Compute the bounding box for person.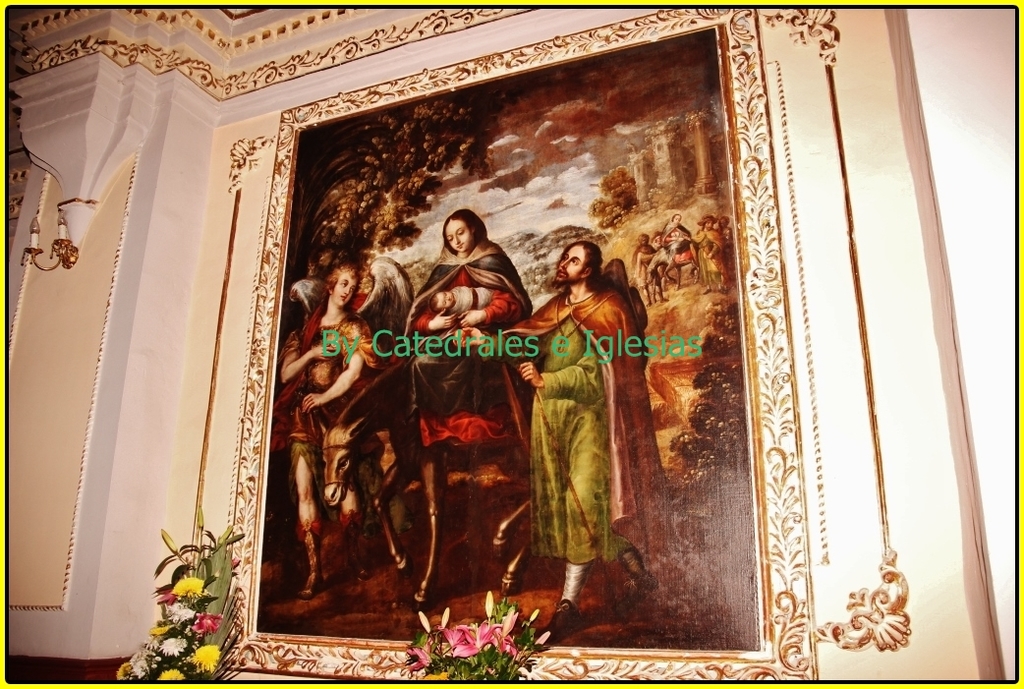
Rect(509, 199, 635, 642).
